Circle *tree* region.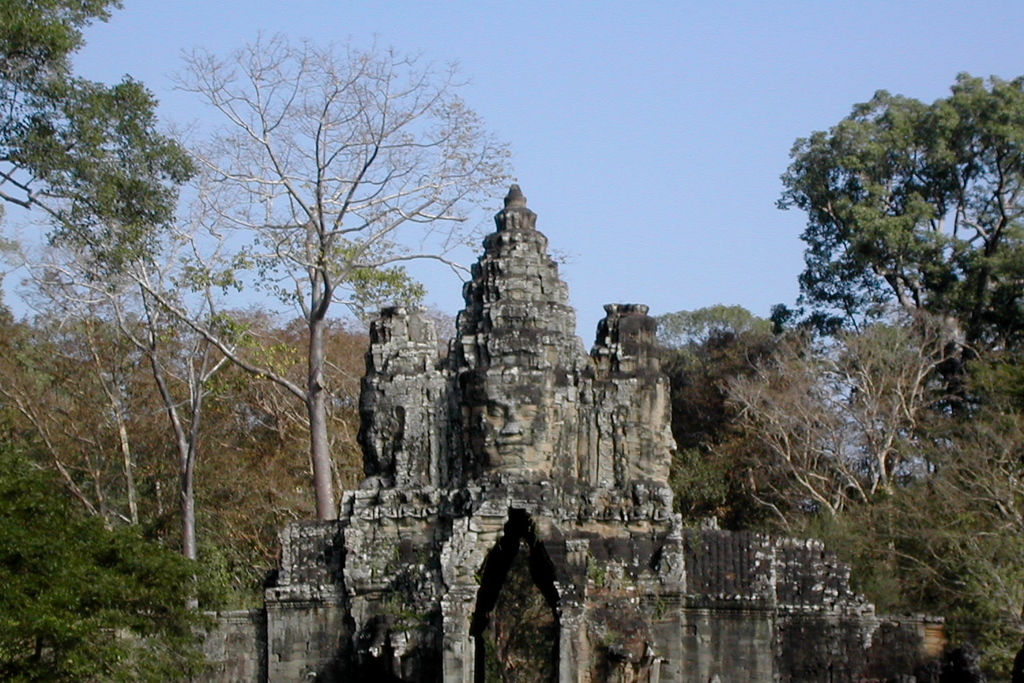
Region: (649,311,803,370).
